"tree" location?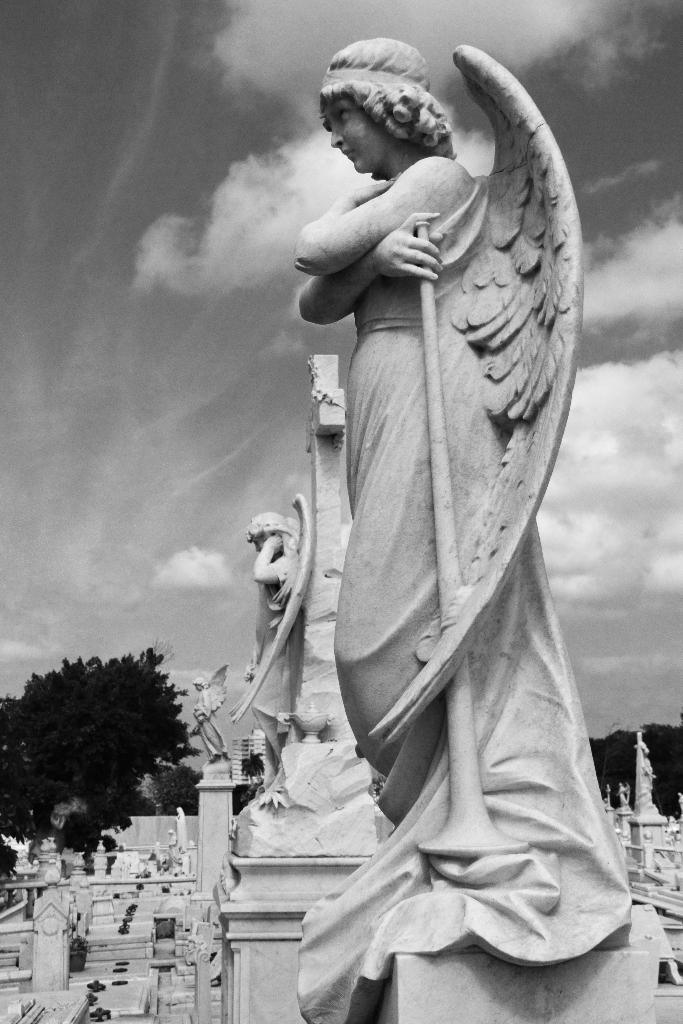
detection(19, 625, 209, 876)
